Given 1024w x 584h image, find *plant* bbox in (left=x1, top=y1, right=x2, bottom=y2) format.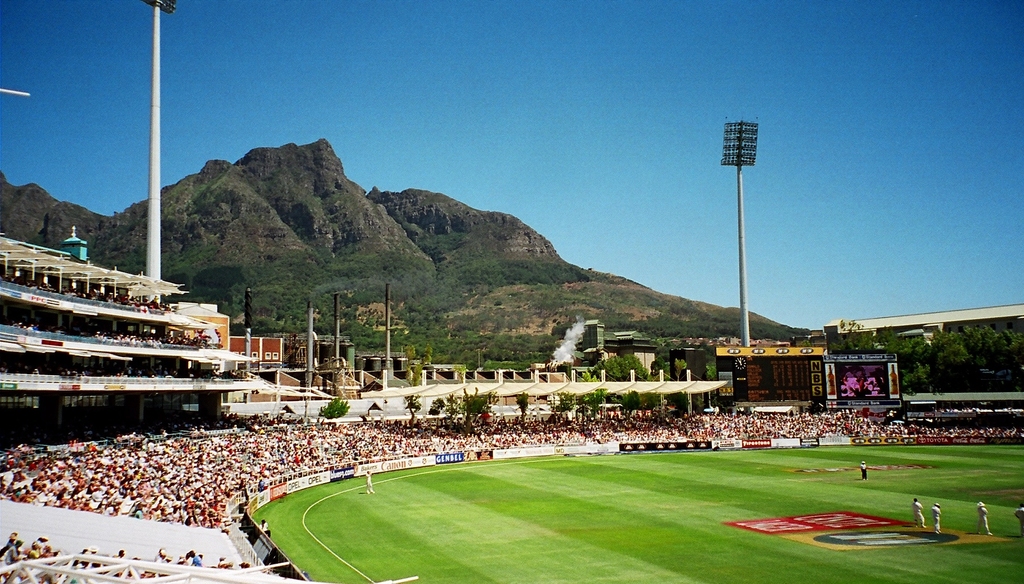
(left=321, top=391, right=367, bottom=418).
